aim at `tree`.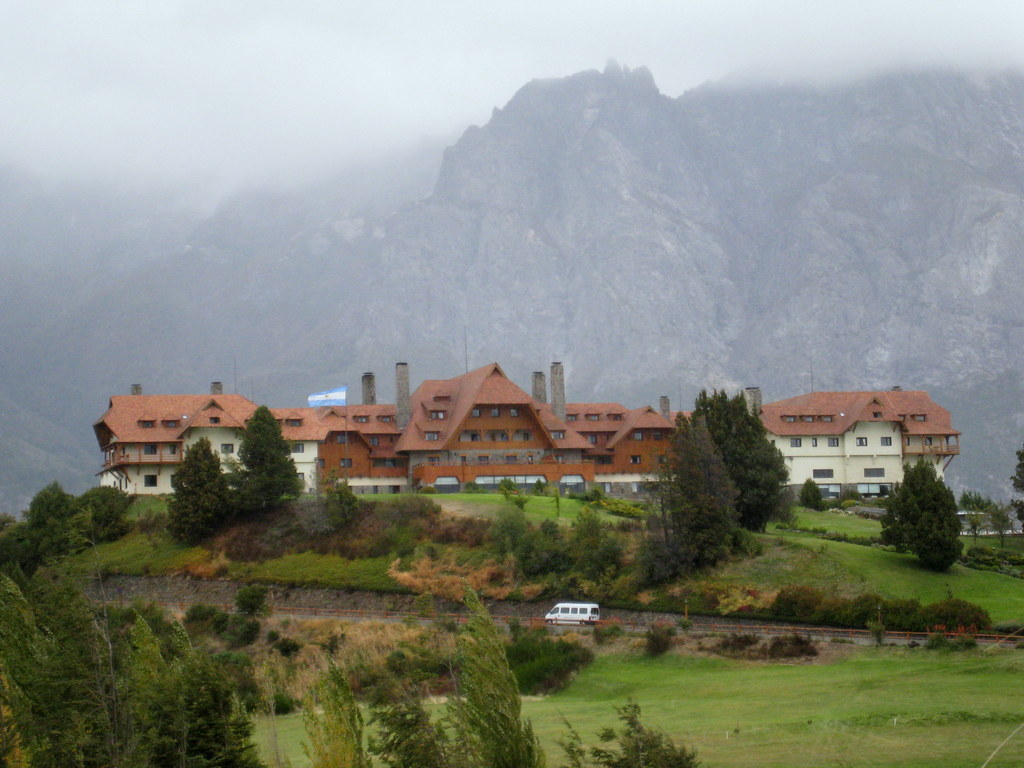
Aimed at (left=655, top=410, right=741, bottom=568).
